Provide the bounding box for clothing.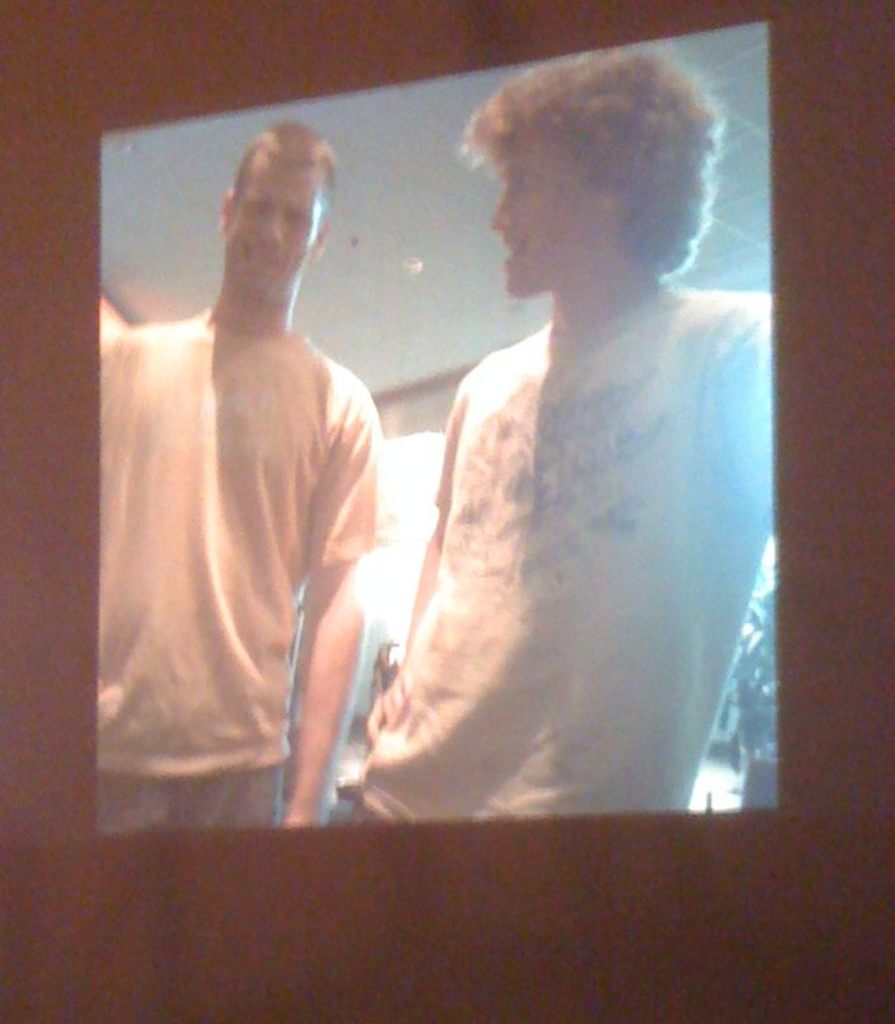
[375, 183, 791, 807].
